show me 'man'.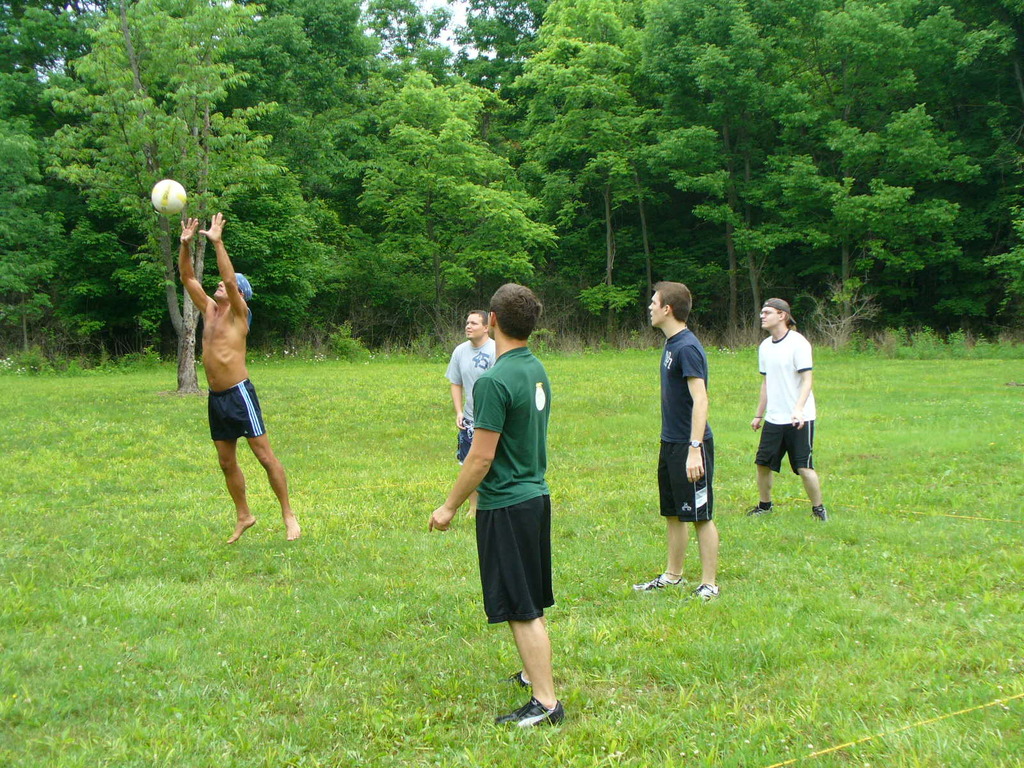
'man' is here: [x1=758, y1=298, x2=837, y2=546].
